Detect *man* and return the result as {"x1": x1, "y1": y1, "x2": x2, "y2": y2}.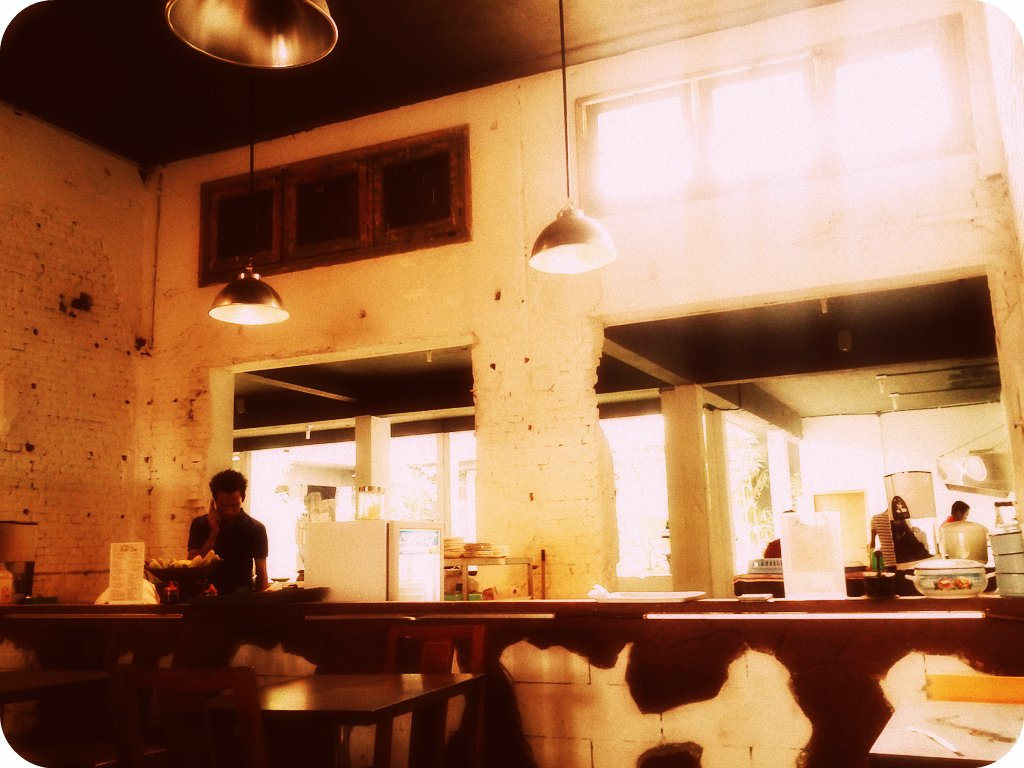
{"x1": 185, "y1": 467, "x2": 271, "y2": 589}.
